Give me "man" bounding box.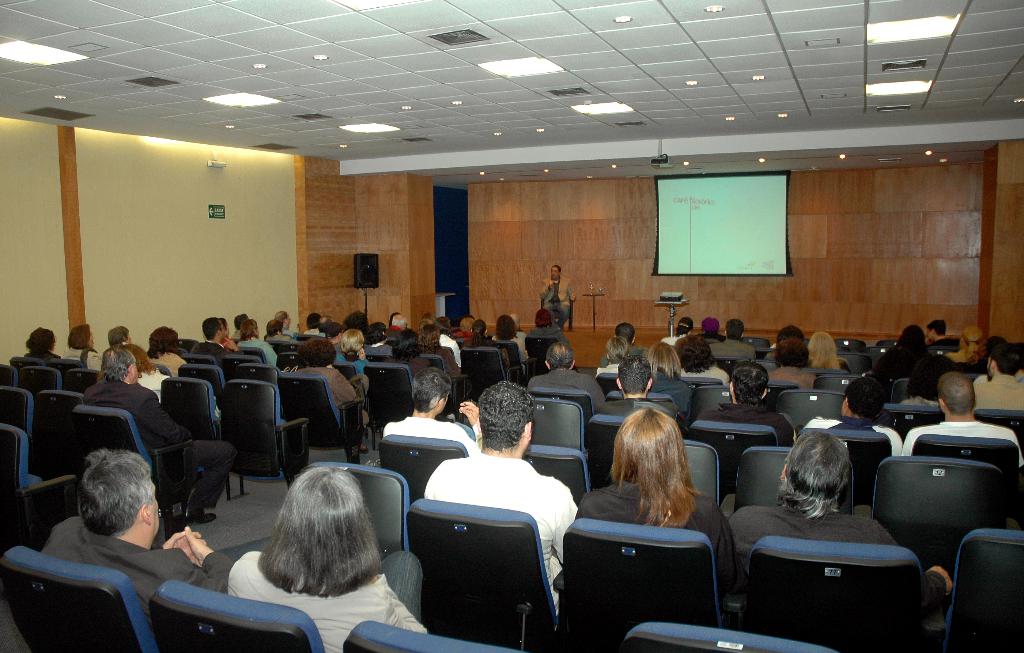
x1=80, y1=343, x2=240, y2=527.
